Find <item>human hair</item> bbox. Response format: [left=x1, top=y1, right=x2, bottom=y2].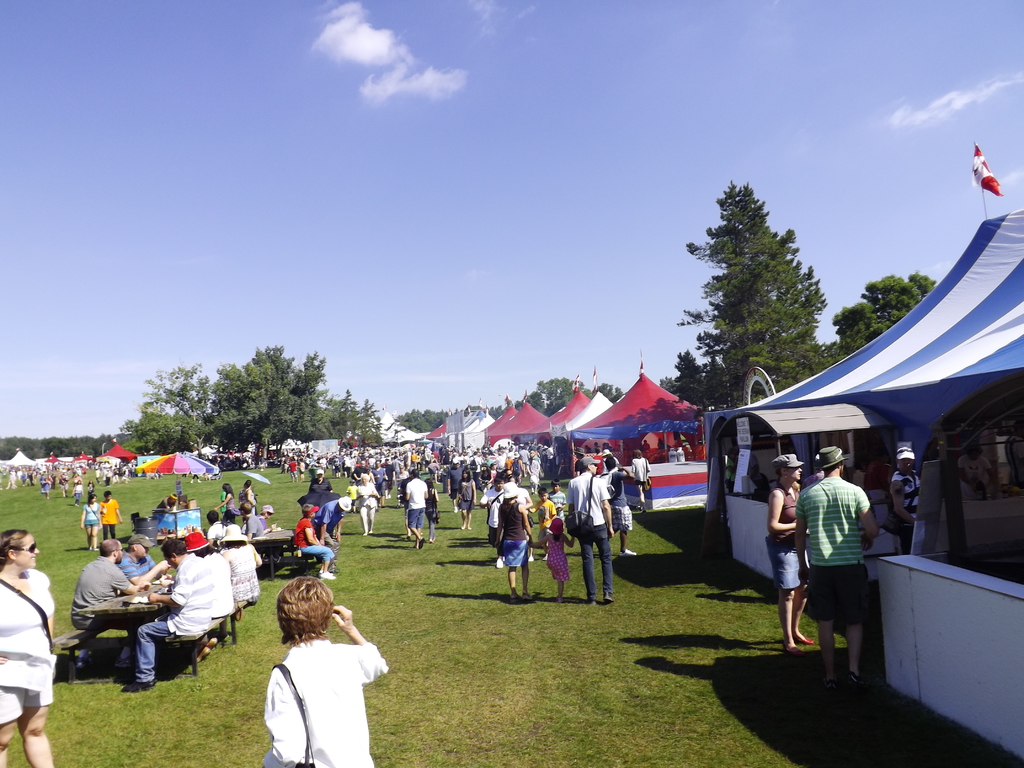
[left=97, top=539, right=116, bottom=554].
